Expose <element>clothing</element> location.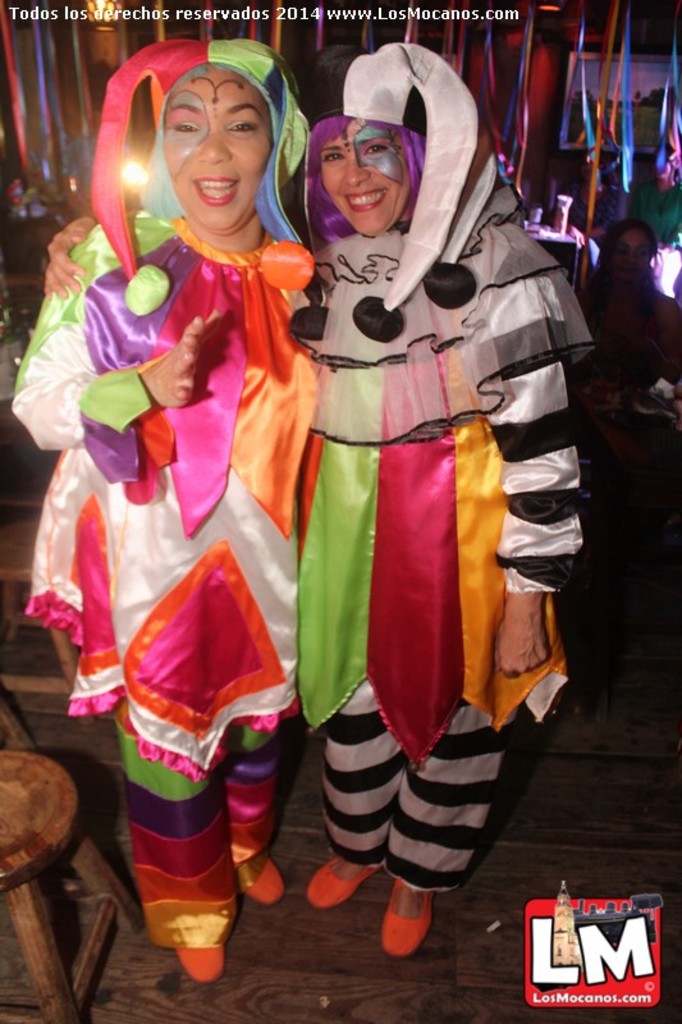
Exposed at (122, 726, 282, 950).
